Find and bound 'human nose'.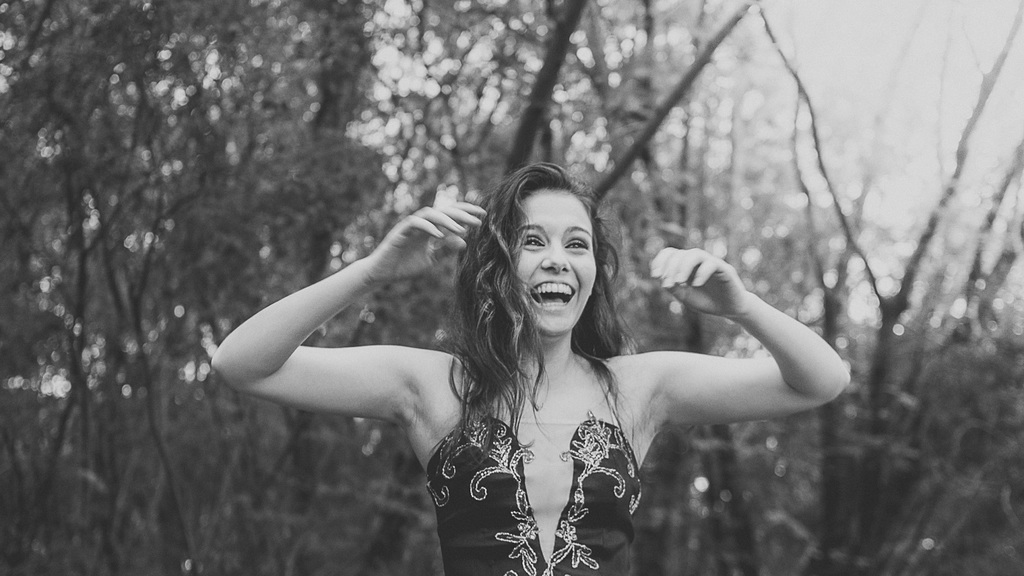
Bound: 539/242/569/270.
